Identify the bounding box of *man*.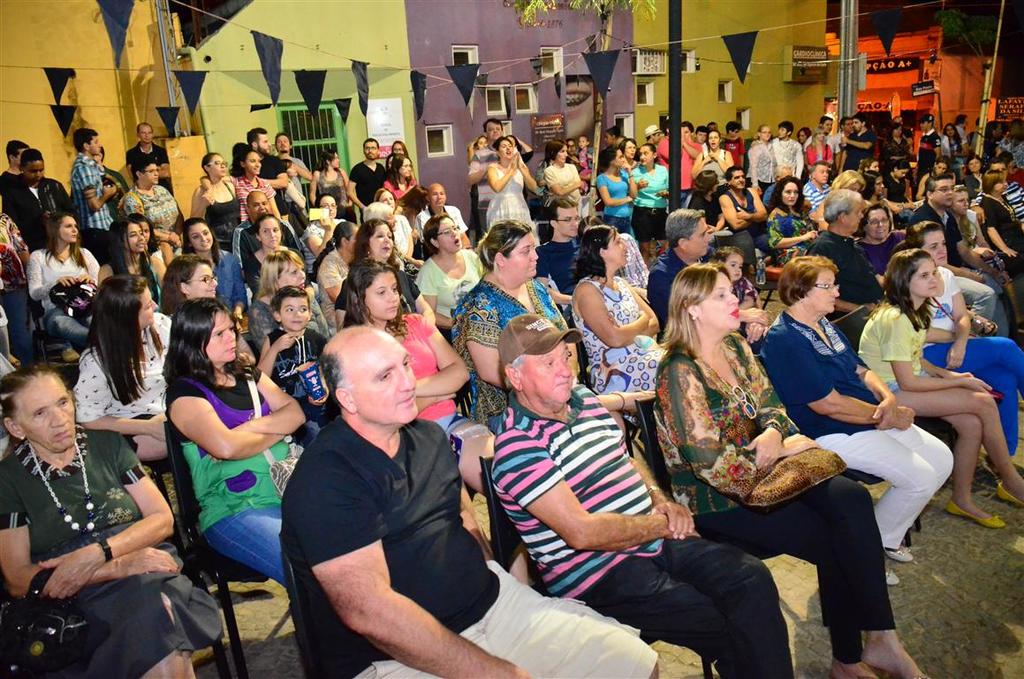
(left=262, top=289, right=330, bottom=416).
